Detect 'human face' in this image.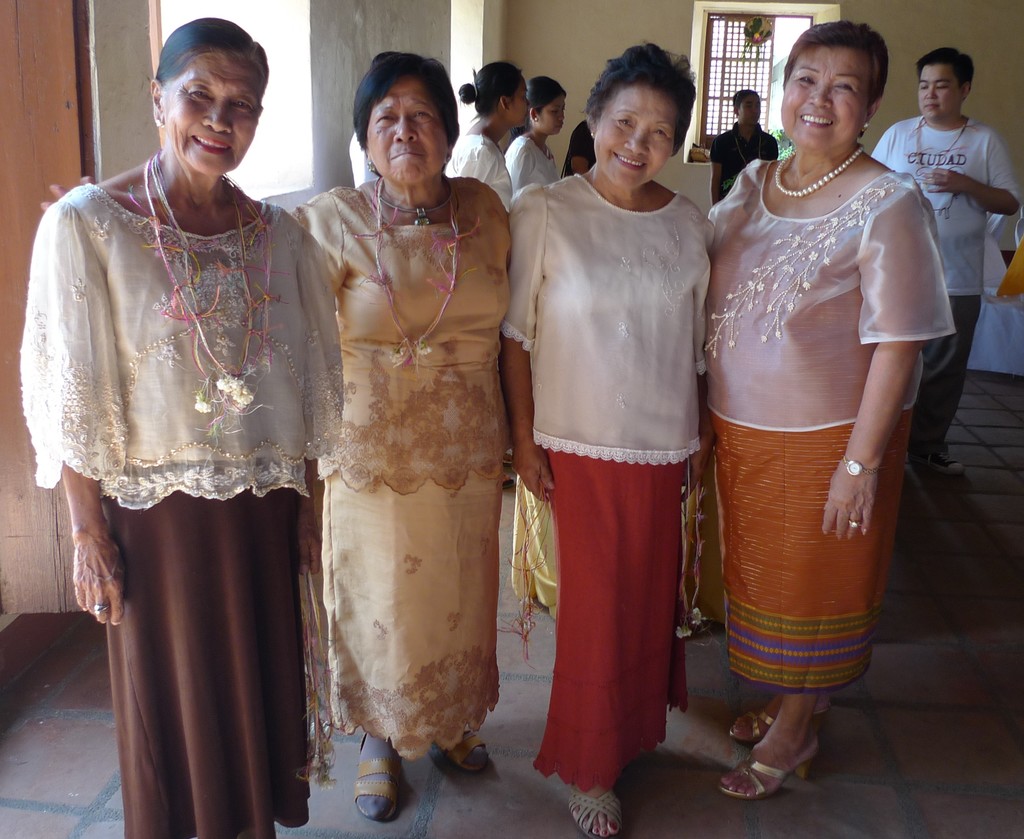
Detection: bbox=[733, 97, 761, 123].
